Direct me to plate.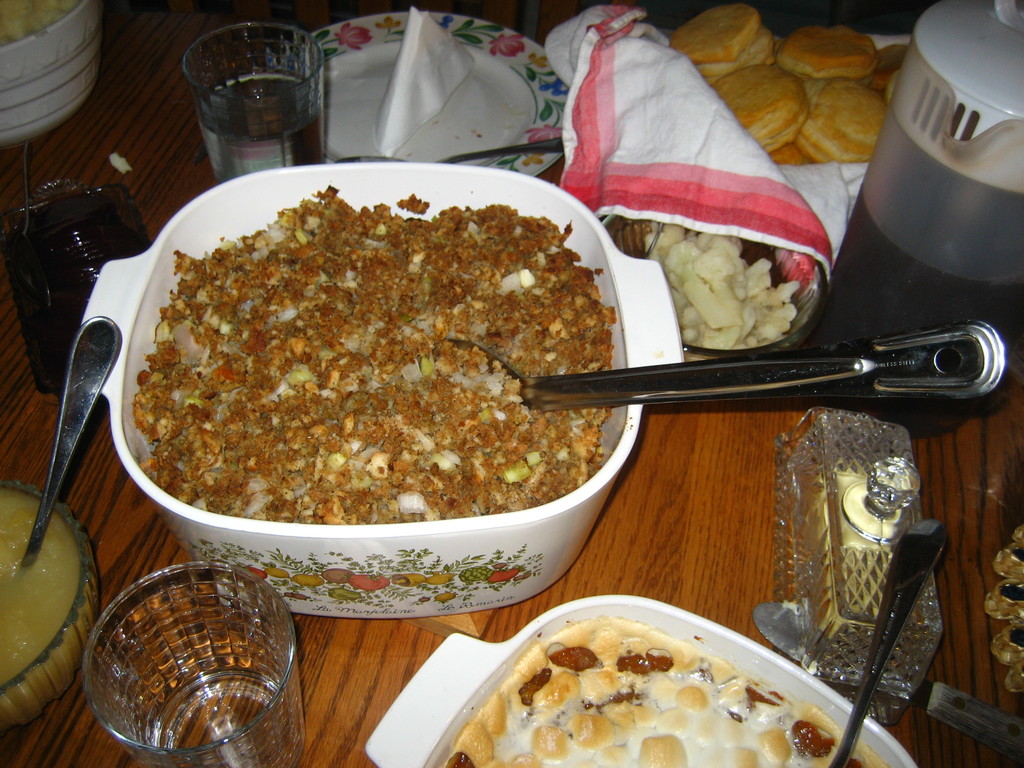
Direction: box=[305, 11, 574, 175].
